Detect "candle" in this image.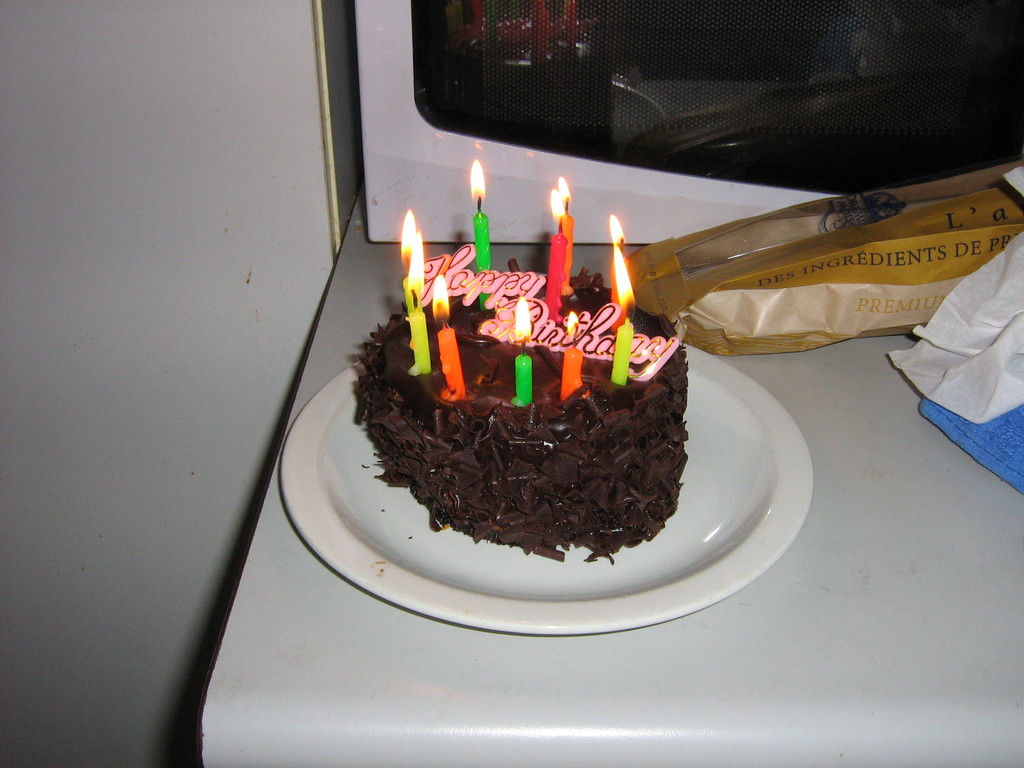
Detection: box=[511, 297, 528, 408].
